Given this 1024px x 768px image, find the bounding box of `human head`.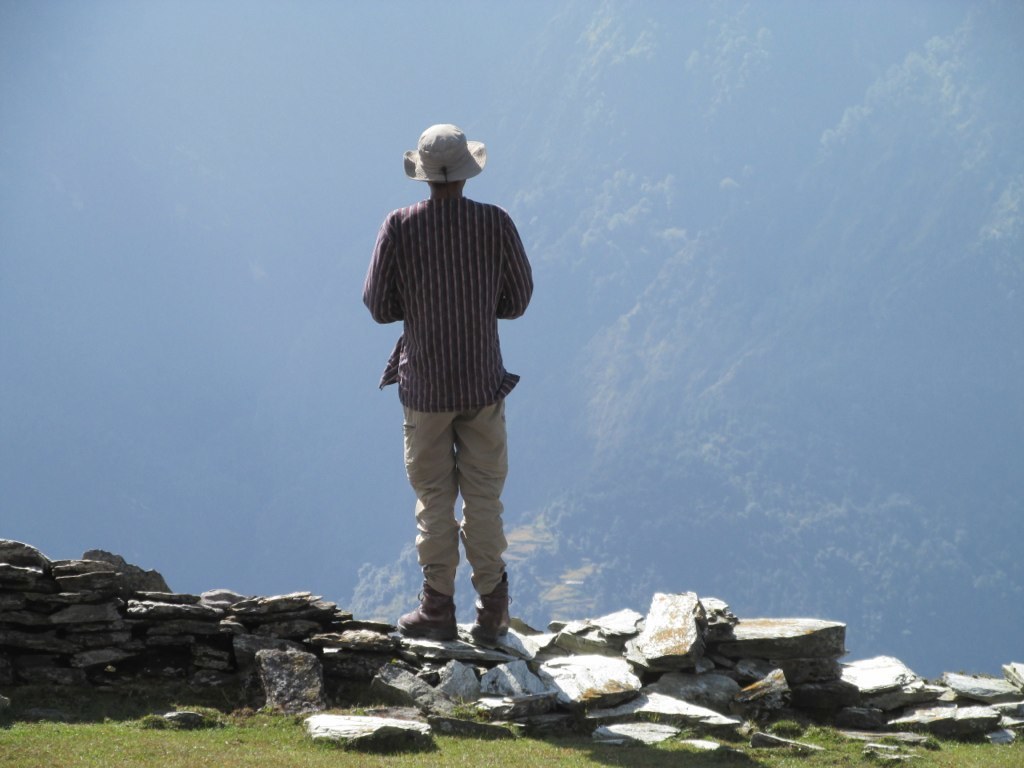
crop(412, 118, 488, 202).
